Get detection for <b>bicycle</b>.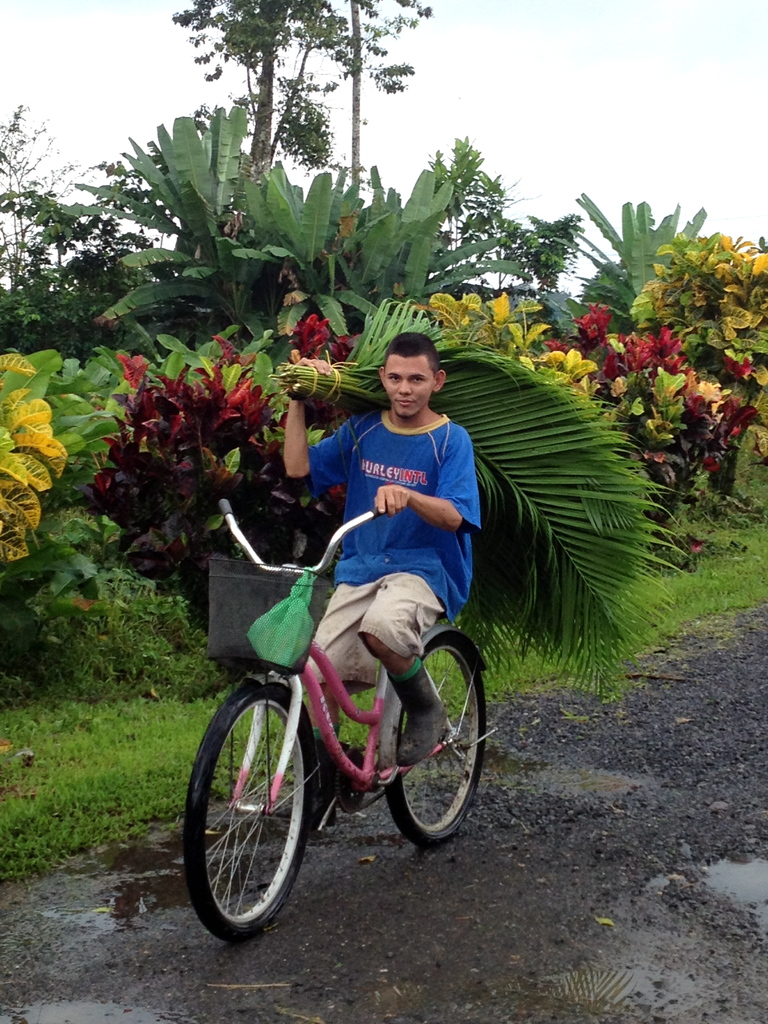
Detection: box(173, 492, 500, 952).
